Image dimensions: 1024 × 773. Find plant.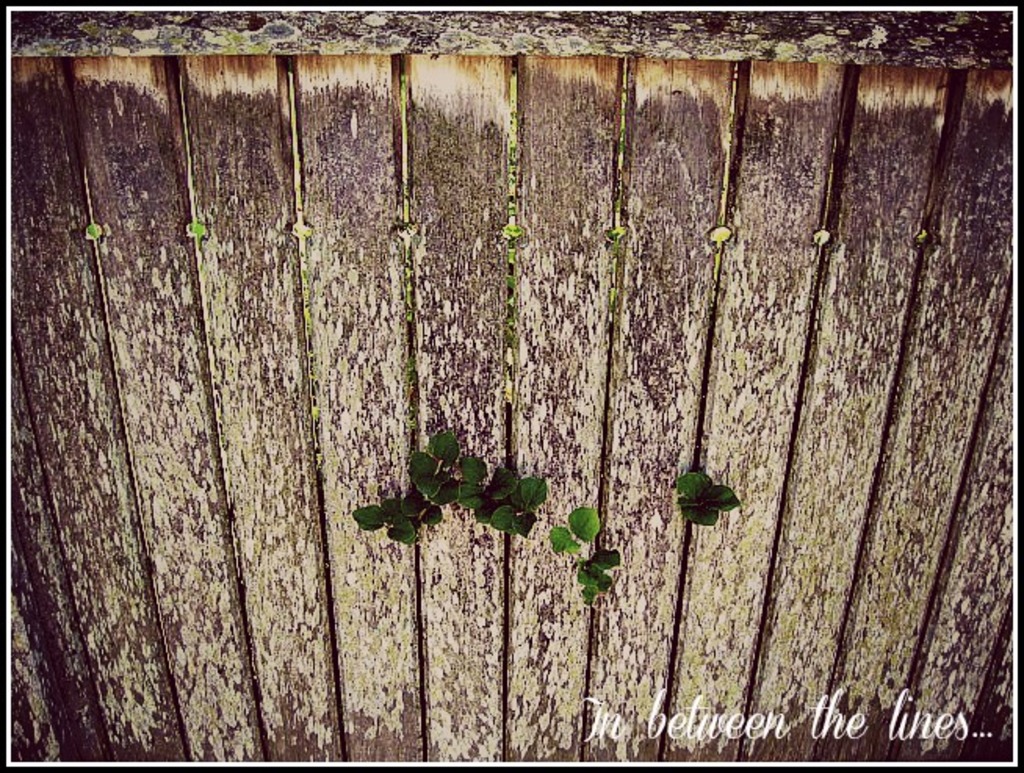
box=[352, 493, 420, 548].
